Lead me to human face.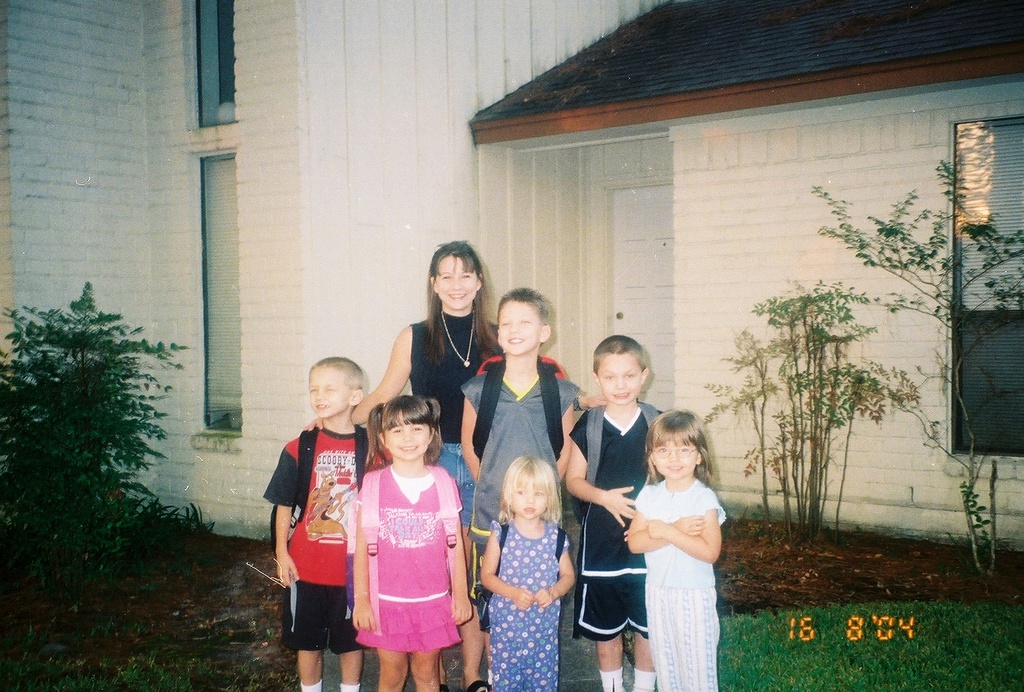
Lead to select_region(385, 413, 434, 457).
